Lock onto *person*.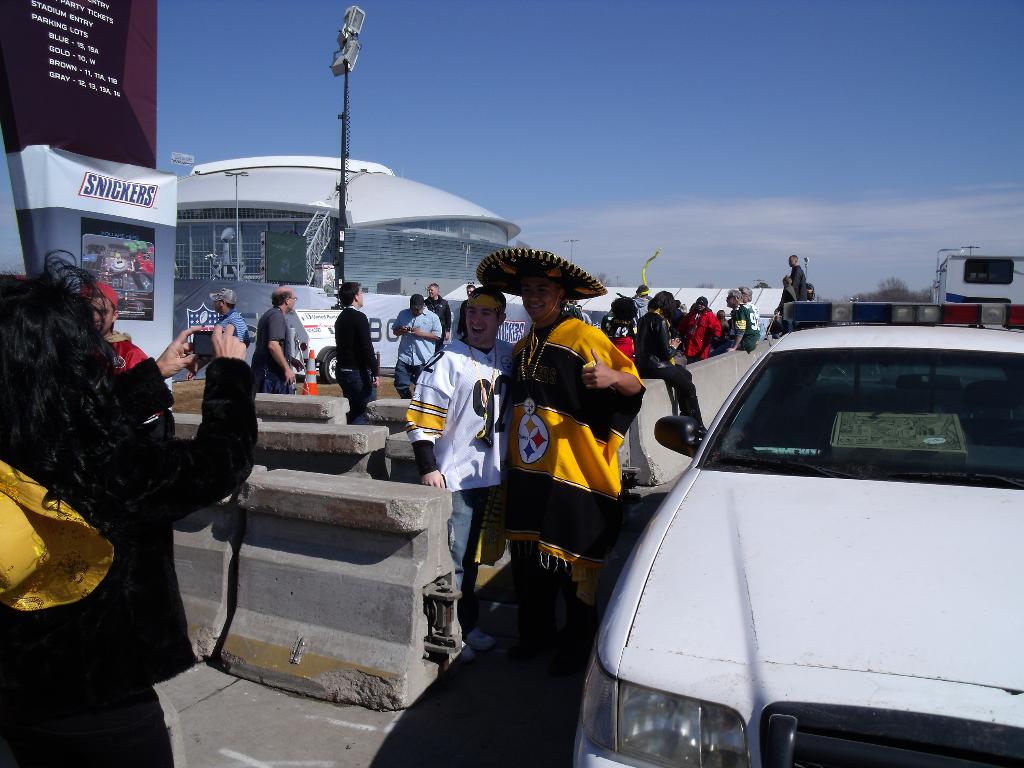
Locked: 0/248/261/767.
